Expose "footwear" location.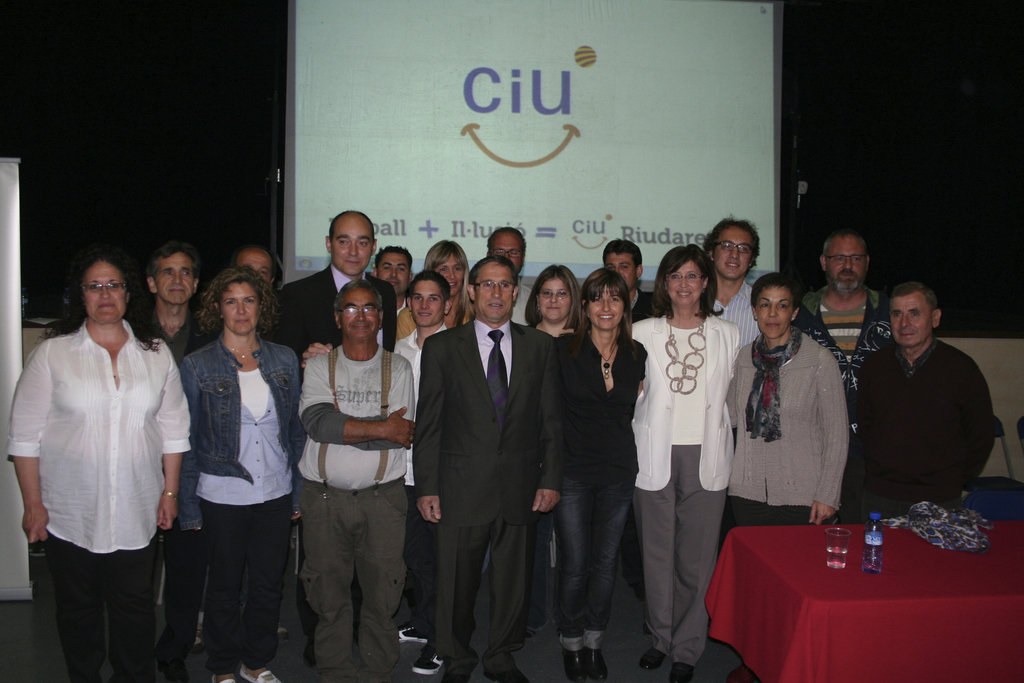
Exposed at crop(725, 657, 755, 682).
